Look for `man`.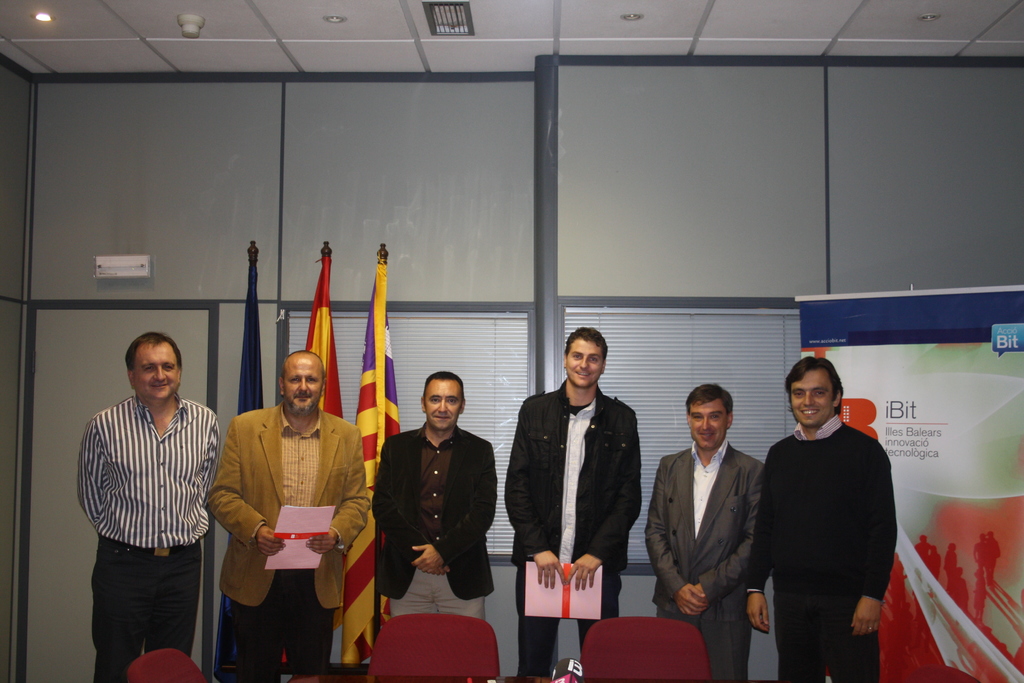
Found: x1=756 y1=349 x2=911 y2=677.
